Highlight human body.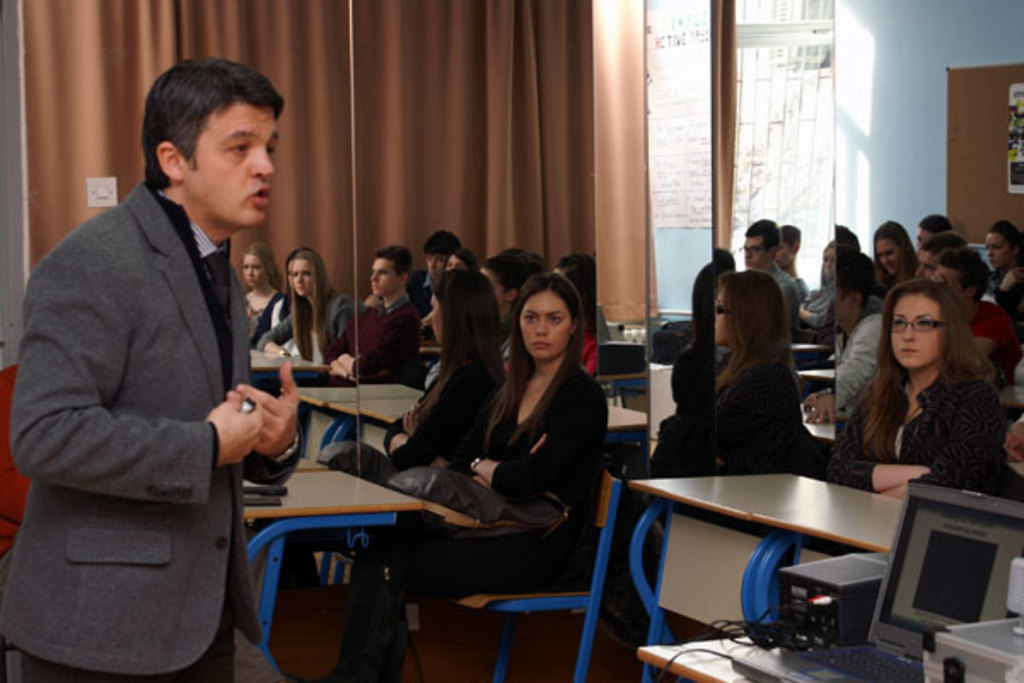
Highlighted region: <region>829, 270, 874, 412</region>.
